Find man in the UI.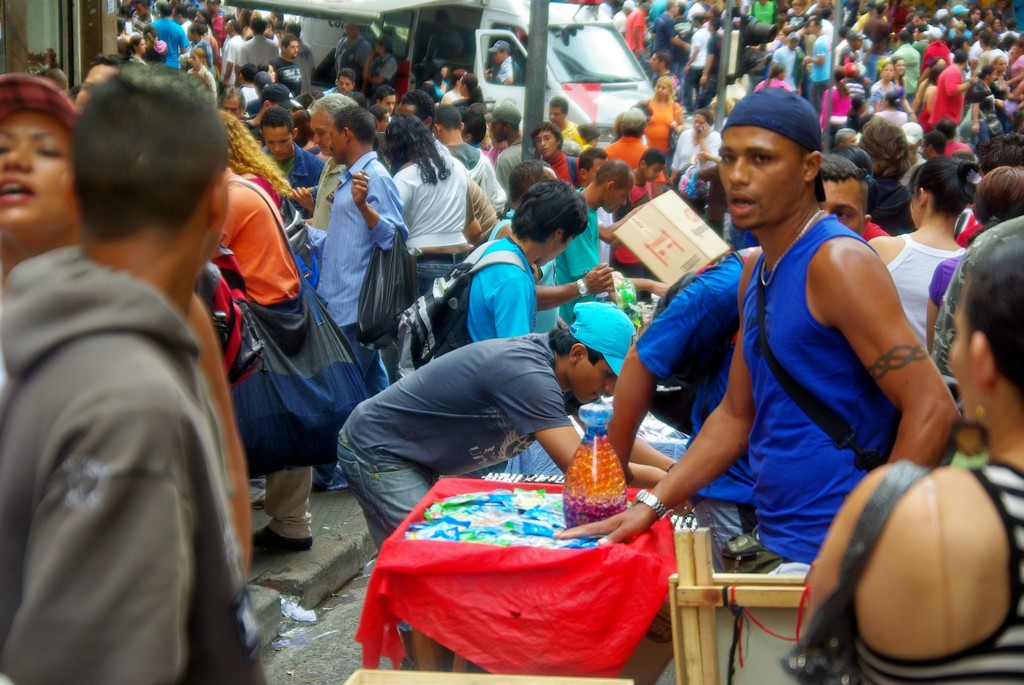
UI element at BBox(148, 1, 189, 64).
